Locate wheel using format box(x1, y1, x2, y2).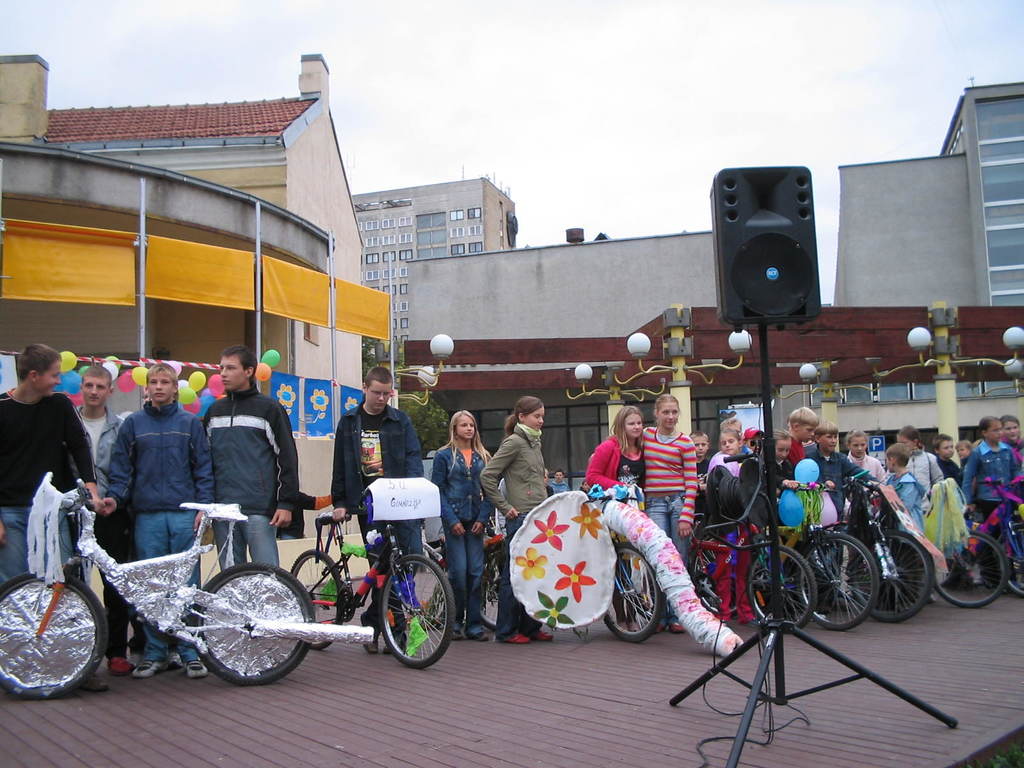
box(693, 534, 732, 616).
